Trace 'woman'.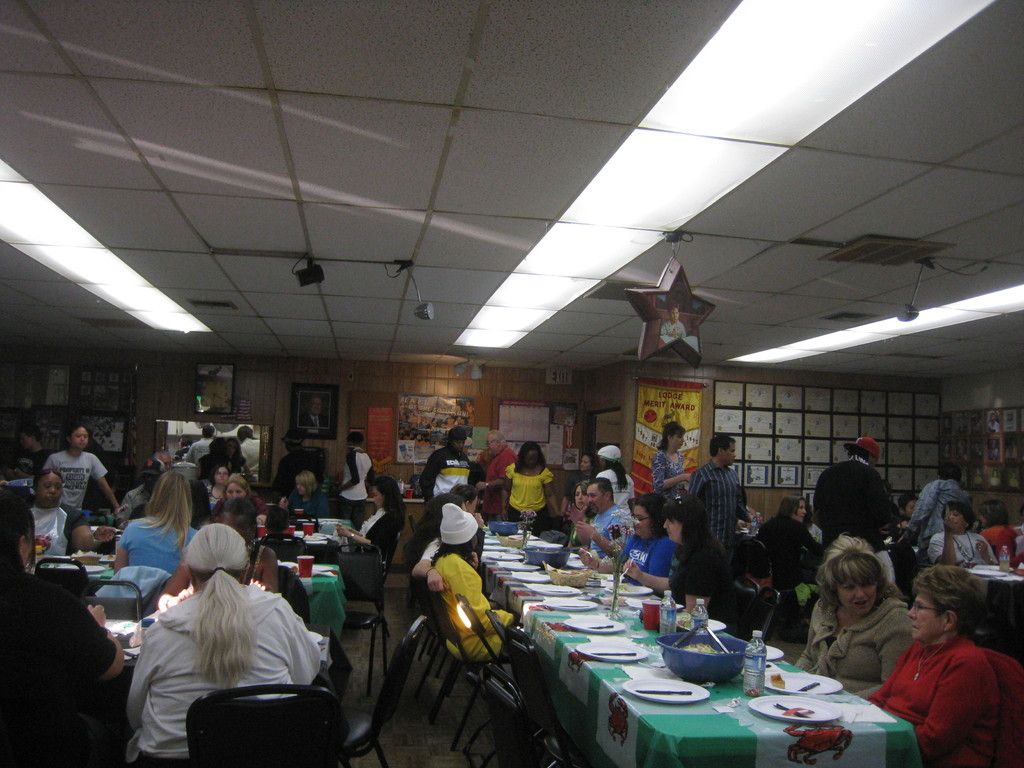
Traced to locate(114, 477, 195, 585).
